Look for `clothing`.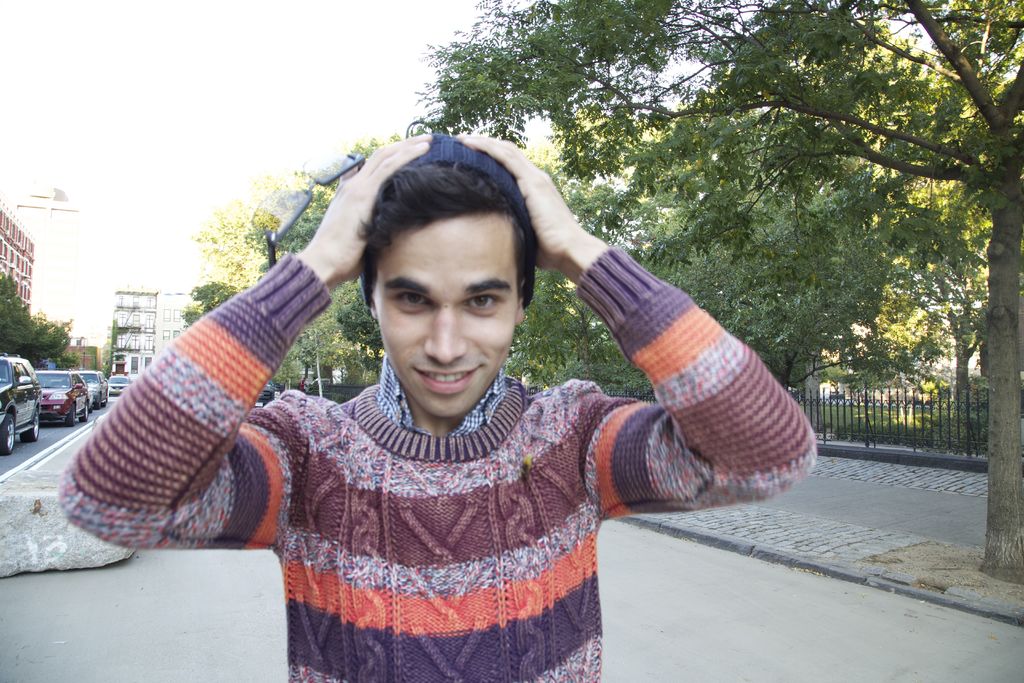
Found: Rect(139, 247, 752, 657).
